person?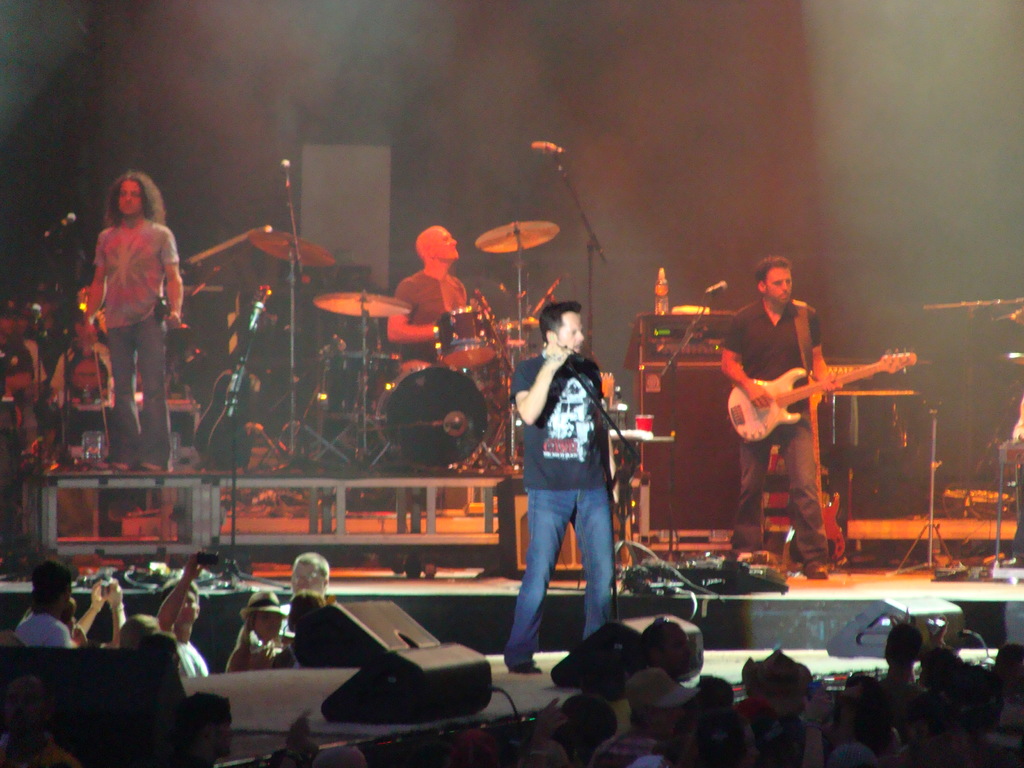
0 666 76 767
